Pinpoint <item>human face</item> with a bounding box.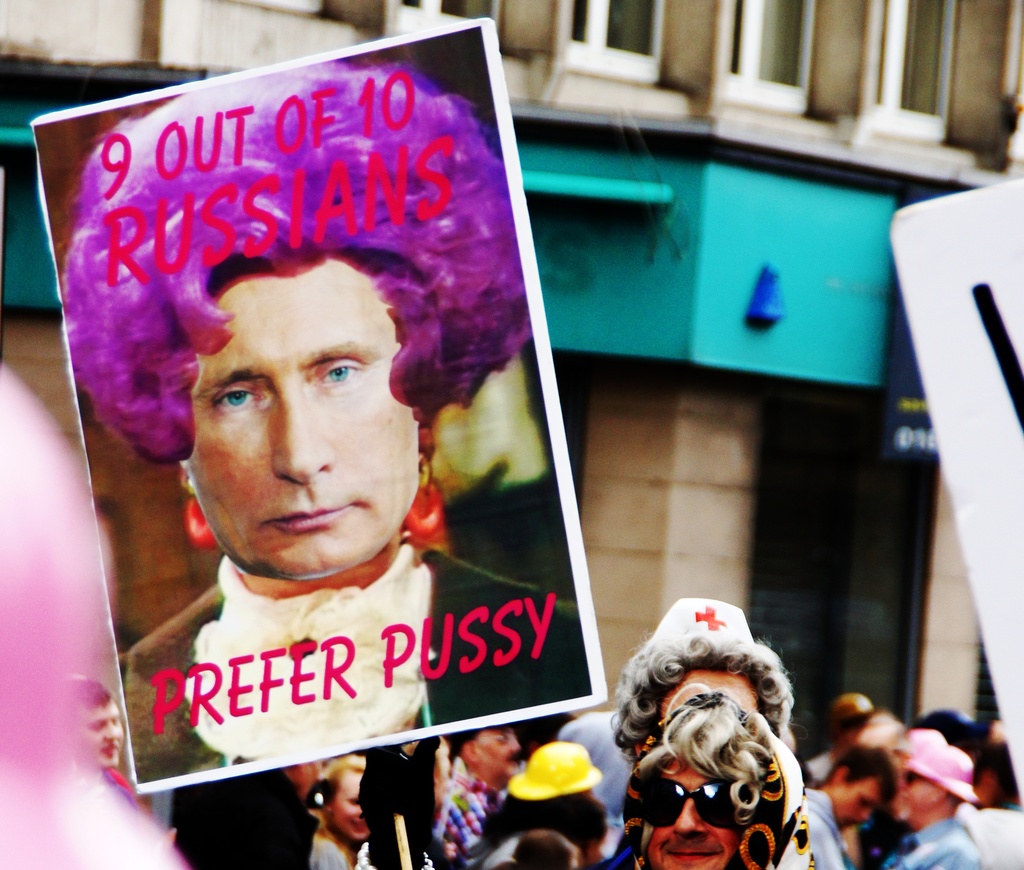
[x1=660, y1=666, x2=760, y2=728].
